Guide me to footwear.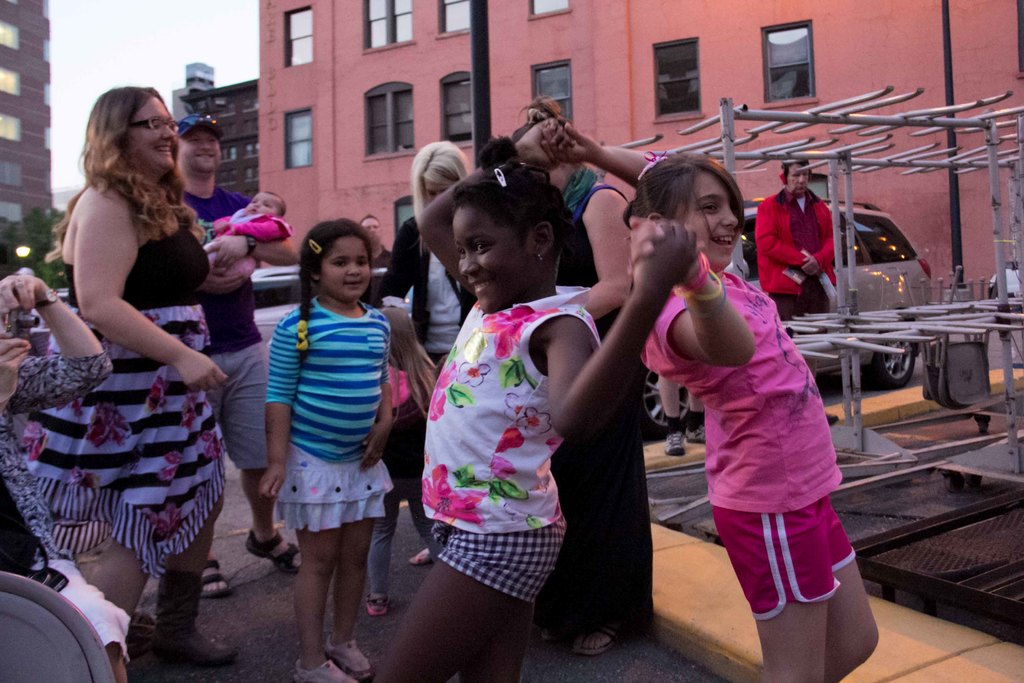
Guidance: (left=688, top=425, right=705, bottom=441).
